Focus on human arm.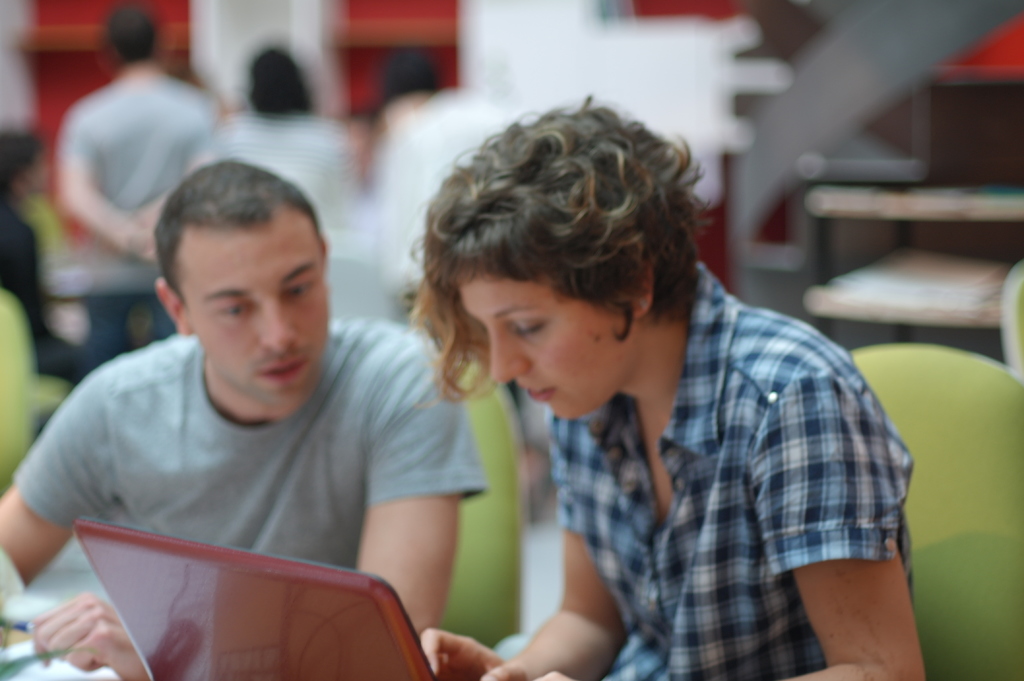
Focused at <box>0,364,100,588</box>.
